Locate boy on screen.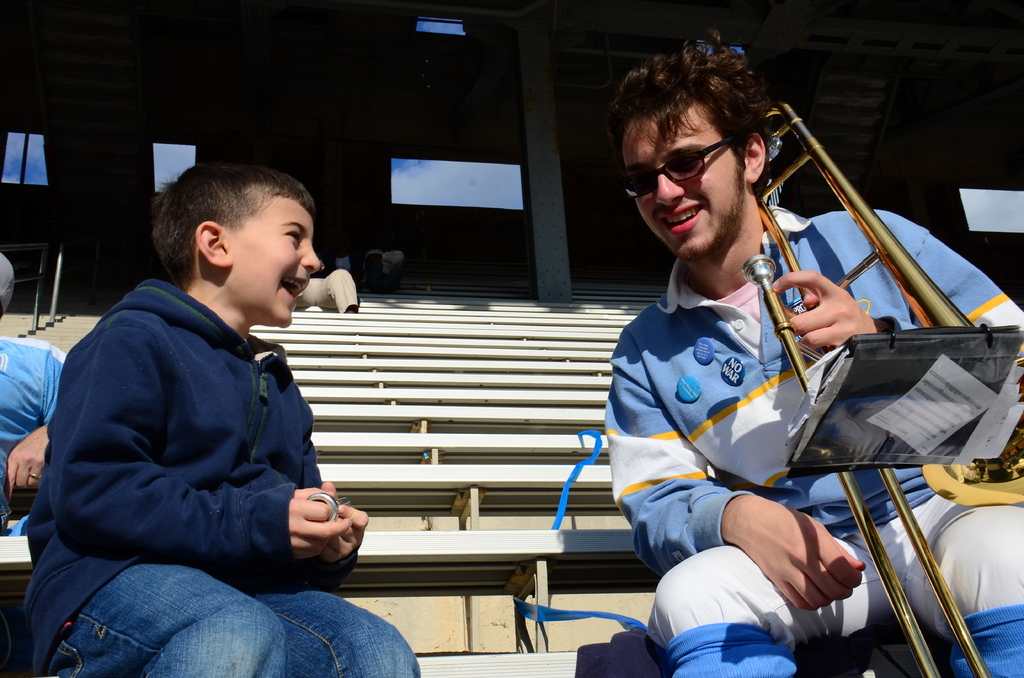
On screen at [left=25, top=162, right=420, bottom=677].
